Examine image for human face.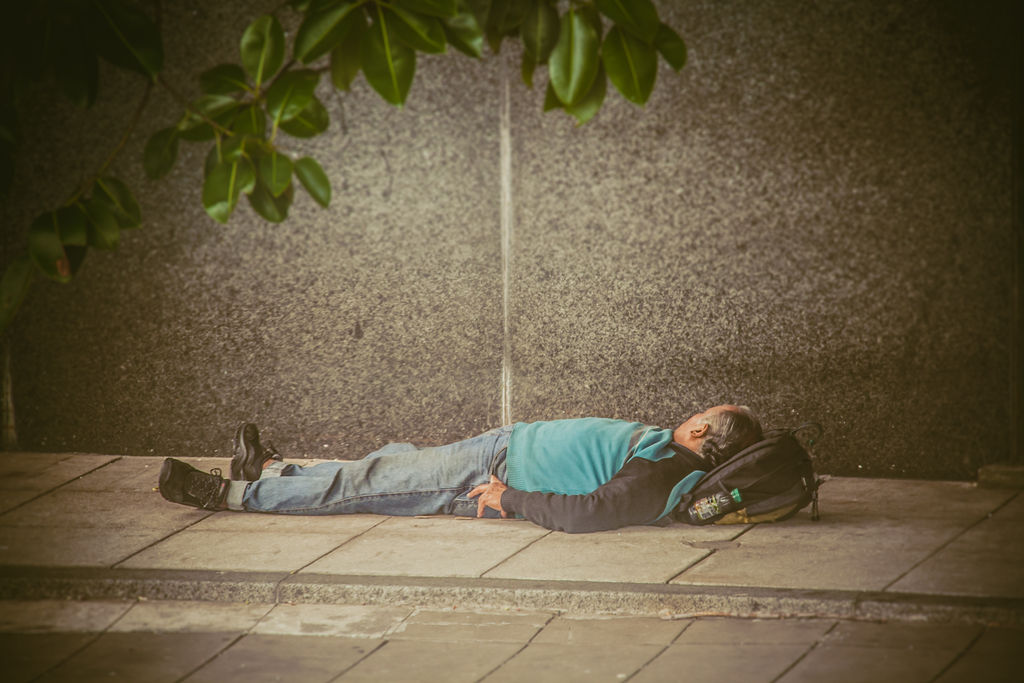
Examination result: pyautogui.locateOnScreen(671, 401, 742, 436).
